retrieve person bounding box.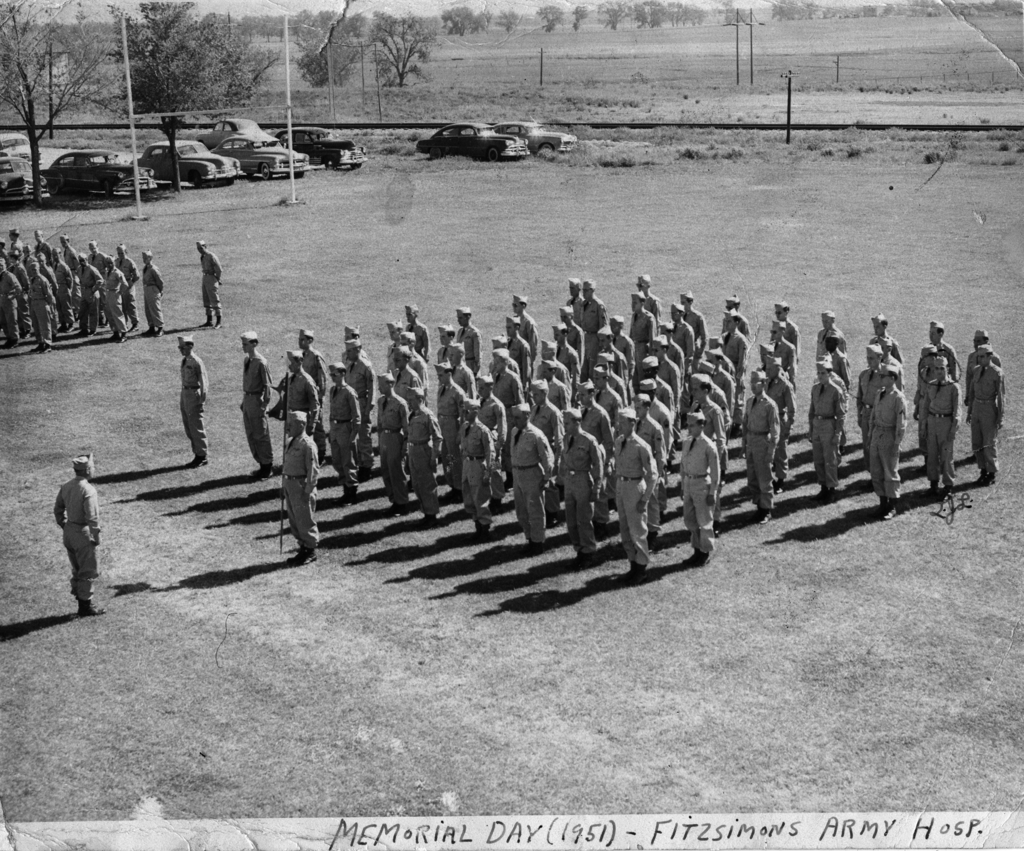
Bounding box: bbox(326, 362, 361, 499).
